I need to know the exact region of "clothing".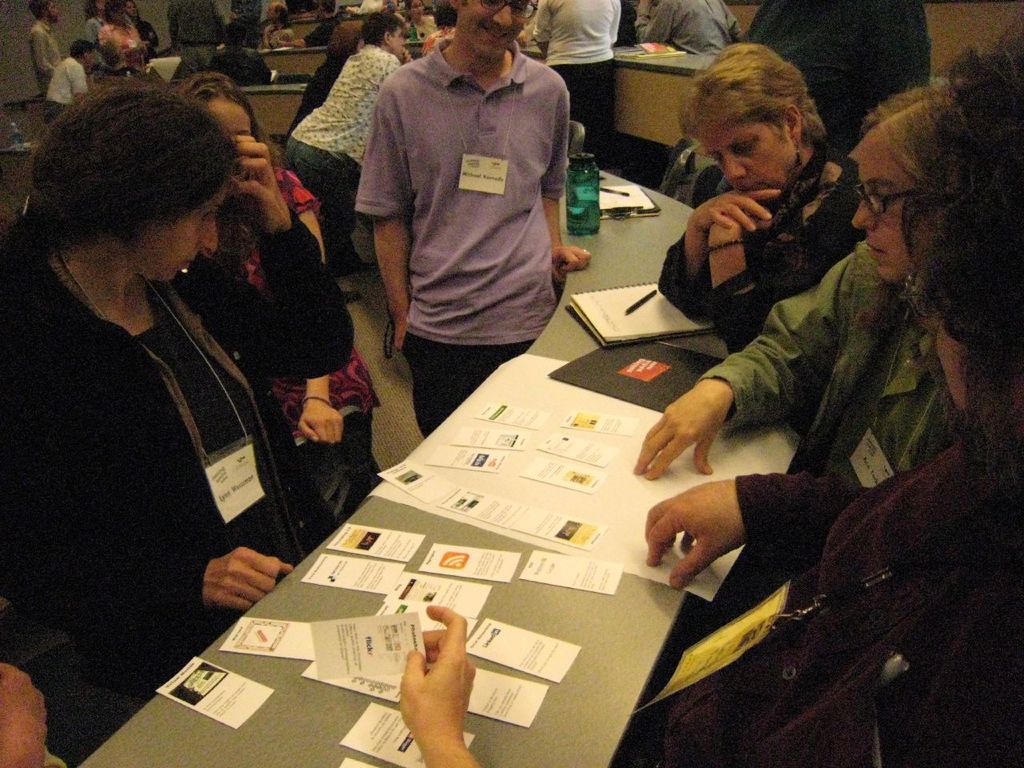
Region: (left=286, top=46, right=402, bottom=286).
